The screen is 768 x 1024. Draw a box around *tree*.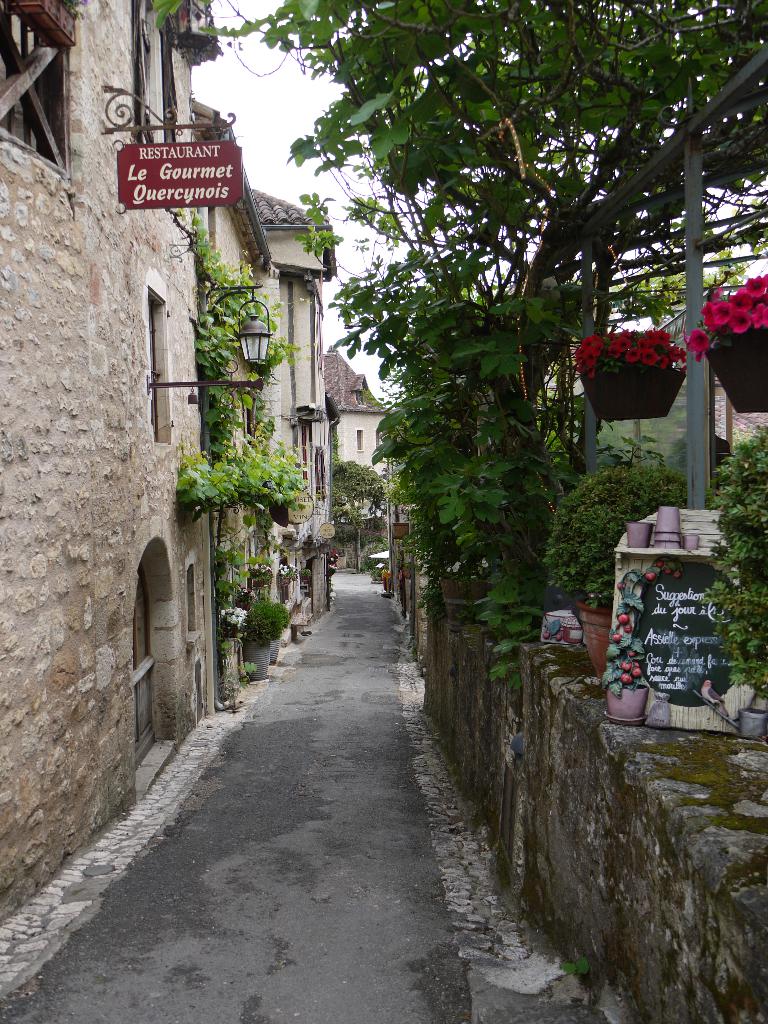
(left=253, top=8, right=717, bottom=699).
